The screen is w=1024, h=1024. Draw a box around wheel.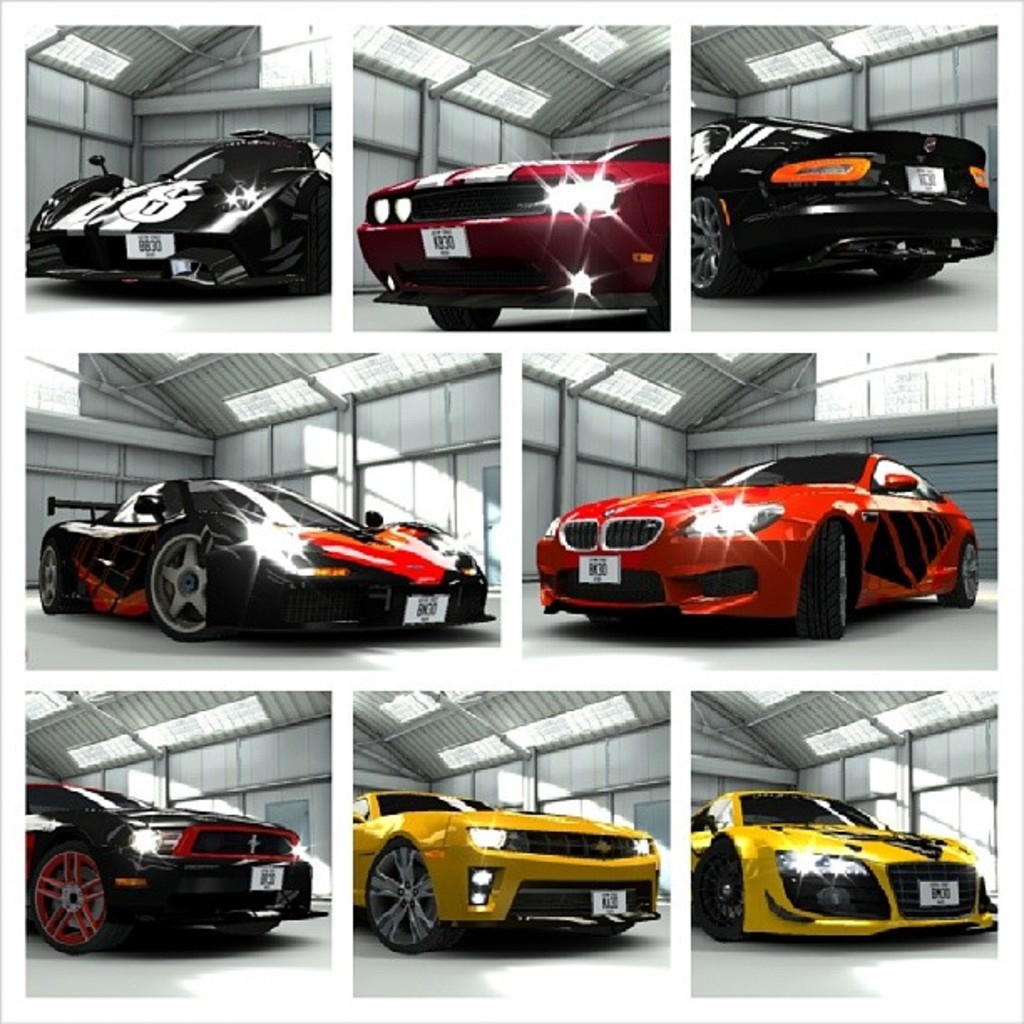
<region>872, 261, 945, 274</region>.
